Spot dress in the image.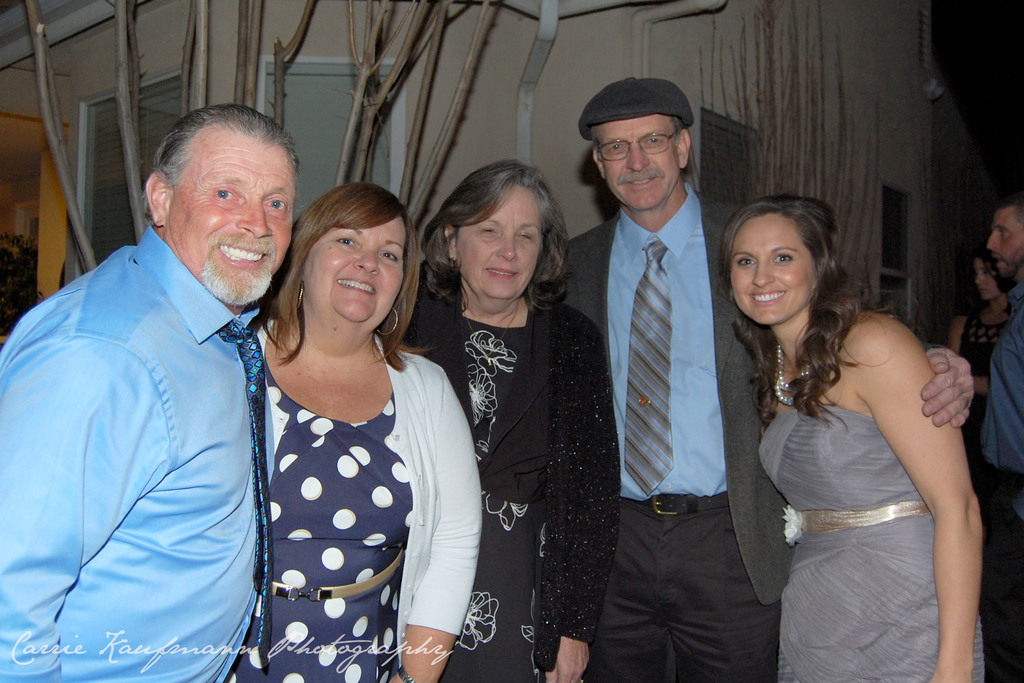
dress found at (left=757, top=395, right=986, bottom=682).
